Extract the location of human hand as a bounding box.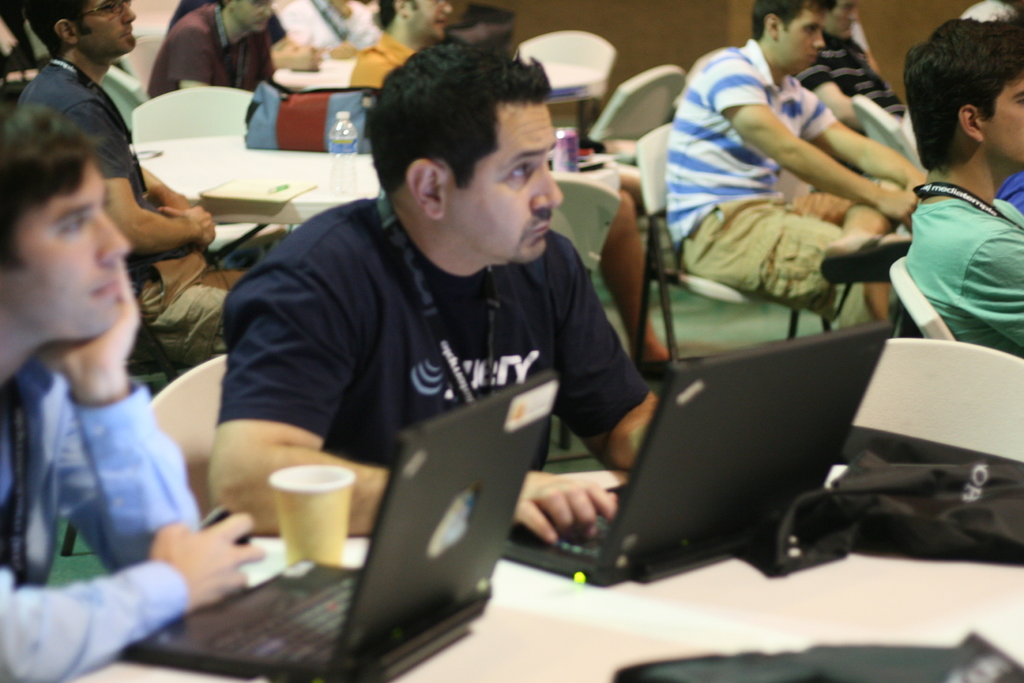
Rect(171, 197, 196, 211).
